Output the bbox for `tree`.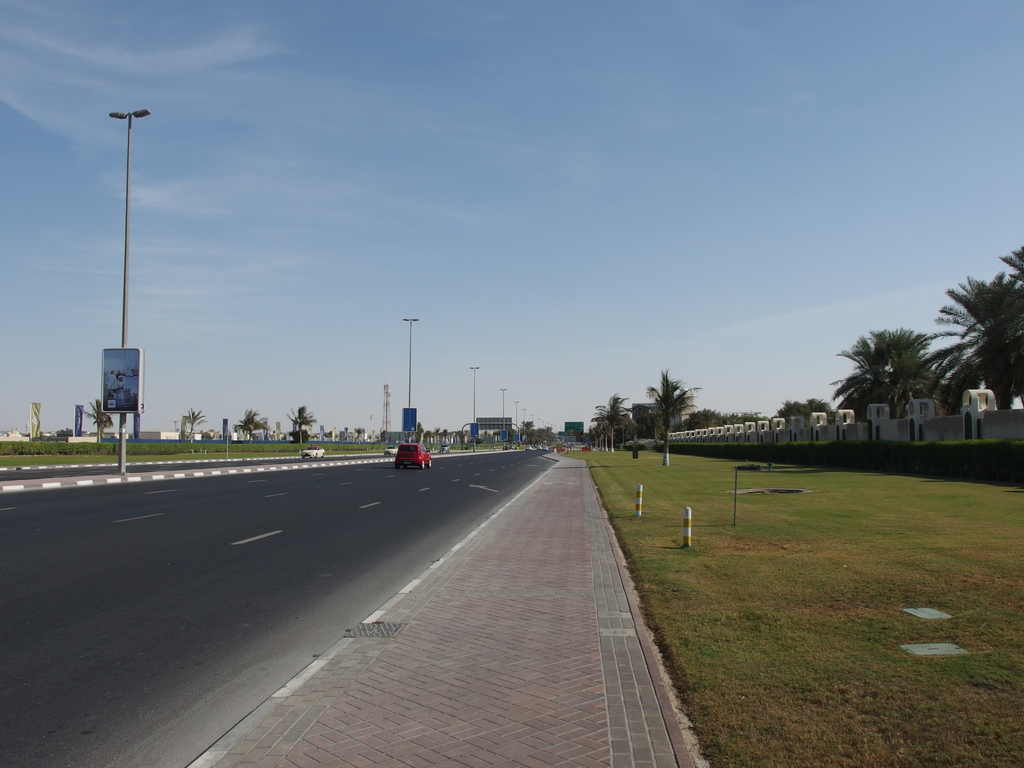
rect(81, 400, 115, 442).
